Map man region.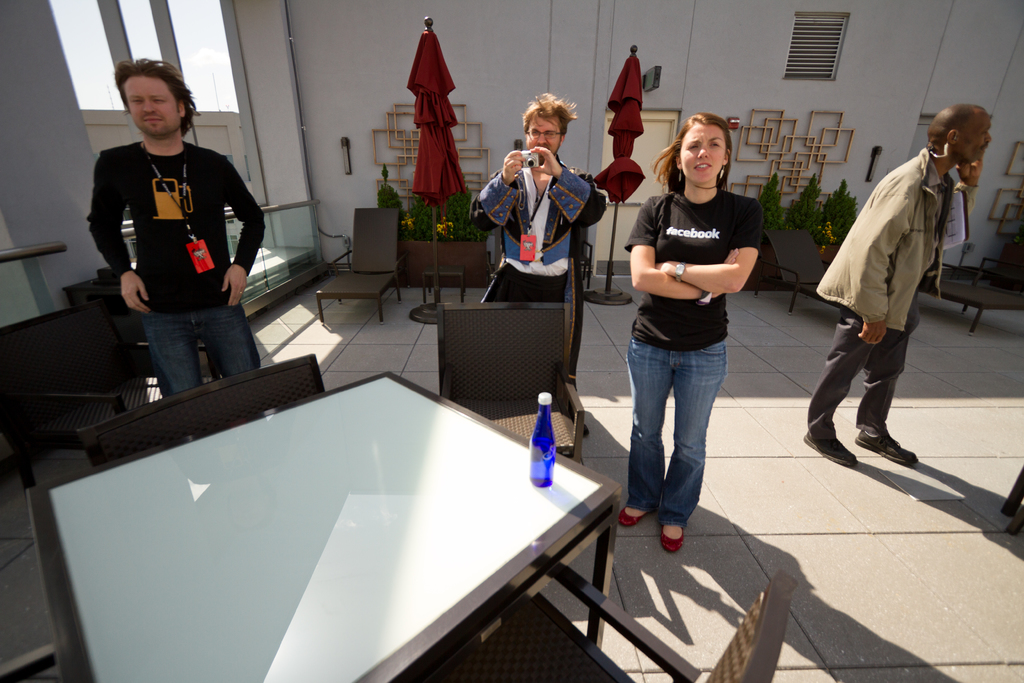
Mapped to x1=89 y1=56 x2=268 y2=396.
